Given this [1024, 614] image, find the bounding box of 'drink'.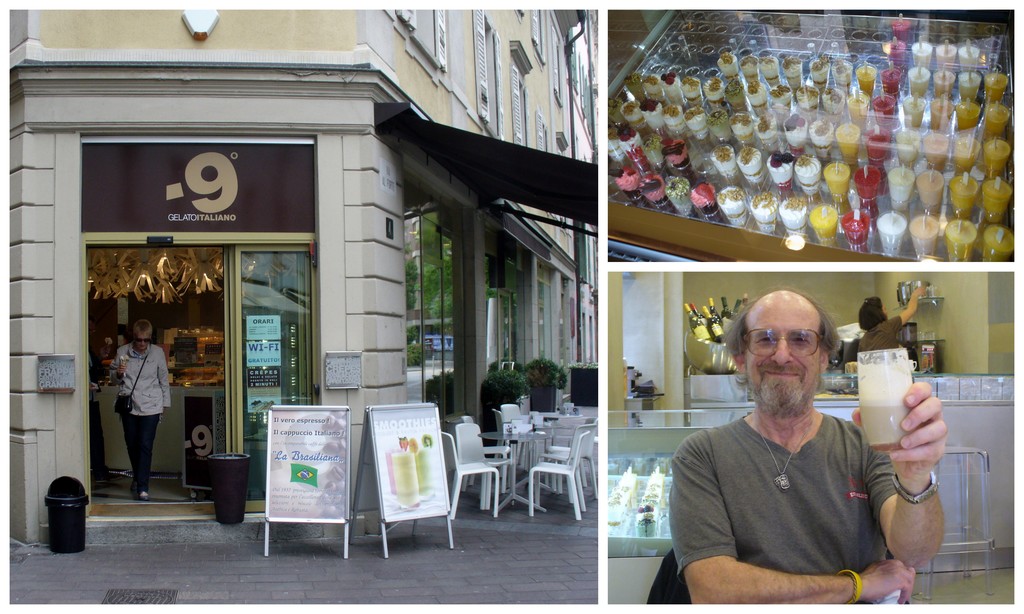
left=388, top=433, right=407, bottom=494.
